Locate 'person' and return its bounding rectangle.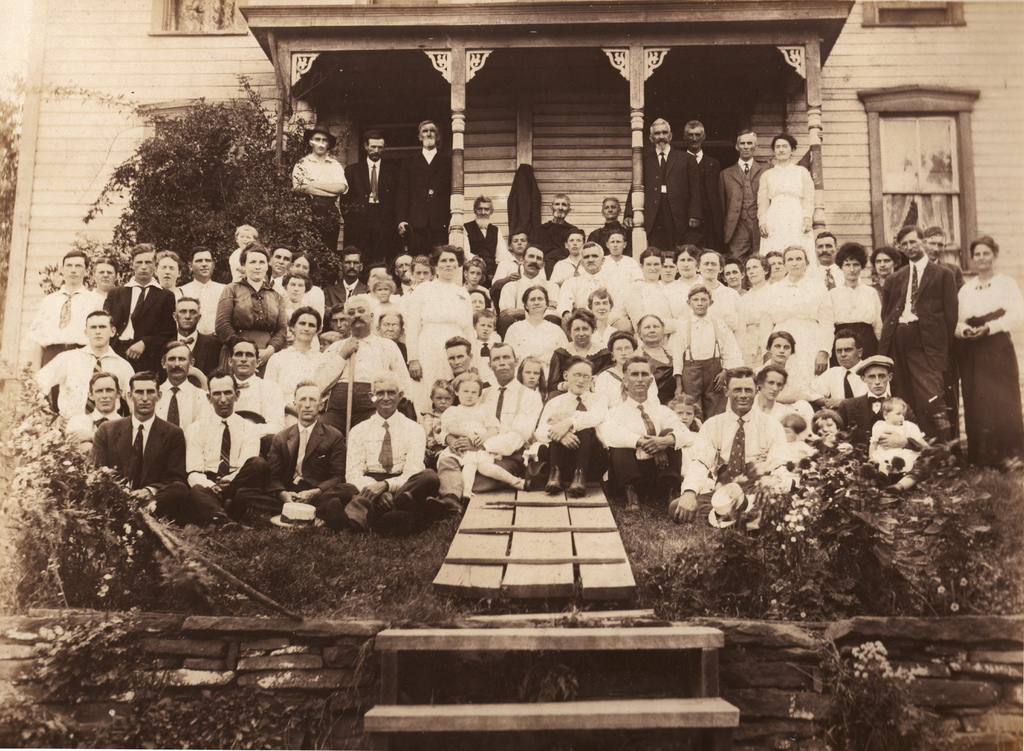
316,296,410,430.
